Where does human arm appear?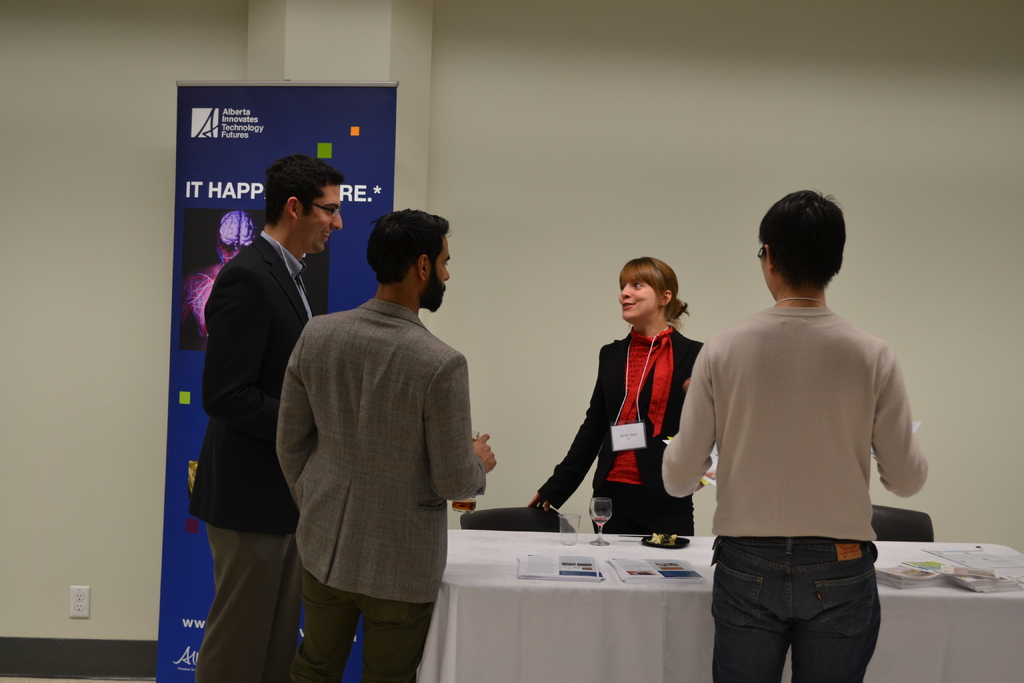
Appears at <box>205,260,292,464</box>.
